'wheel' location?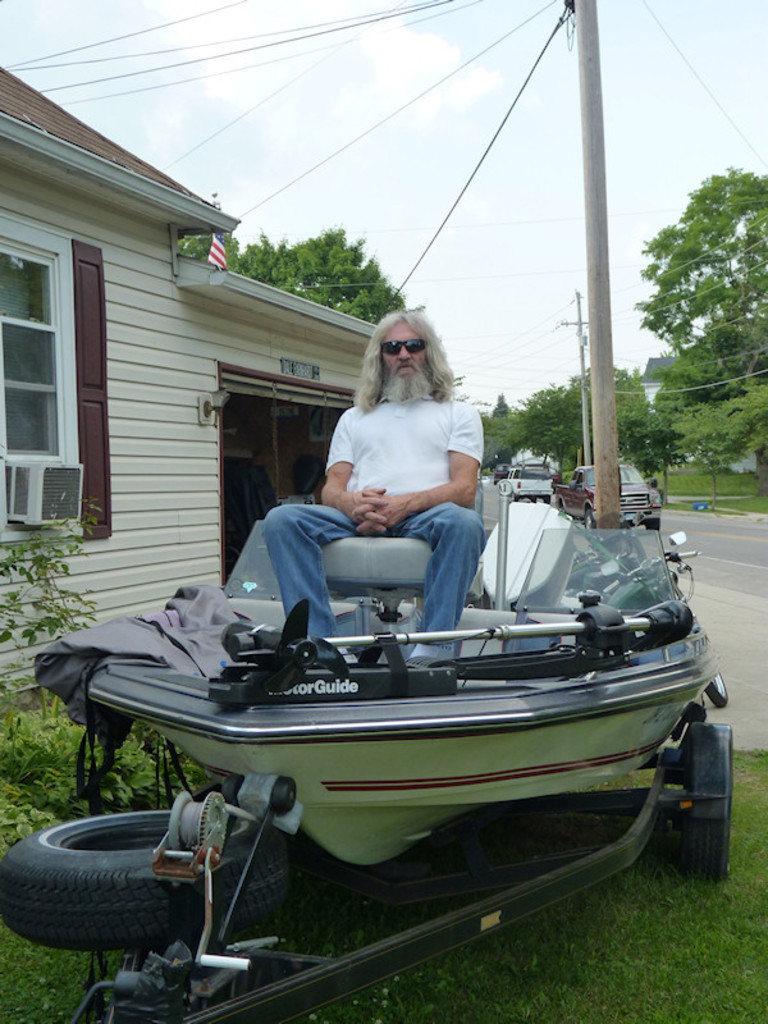
locate(0, 808, 283, 937)
